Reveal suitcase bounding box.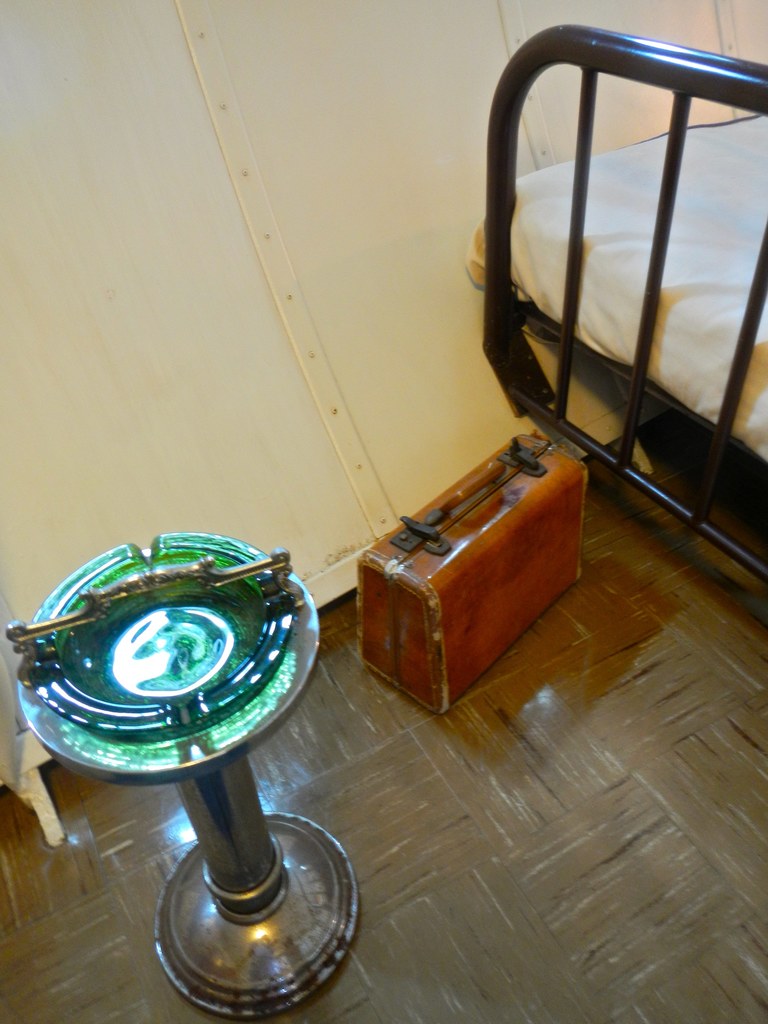
Revealed: box(356, 429, 587, 715).
